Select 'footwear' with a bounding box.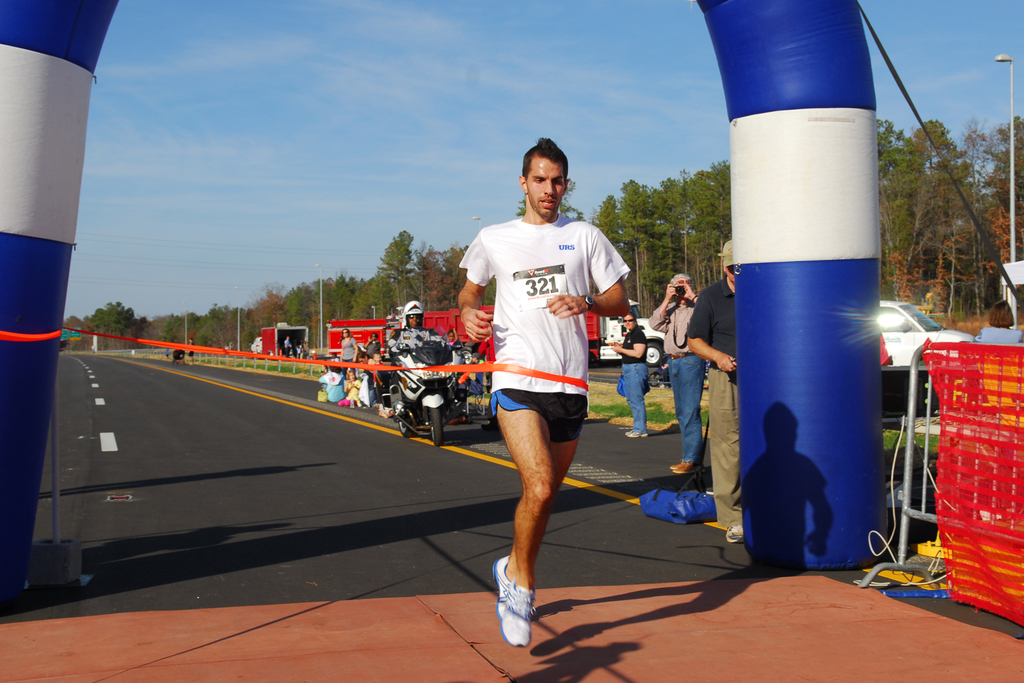
region(726, 518, 745, 545).
